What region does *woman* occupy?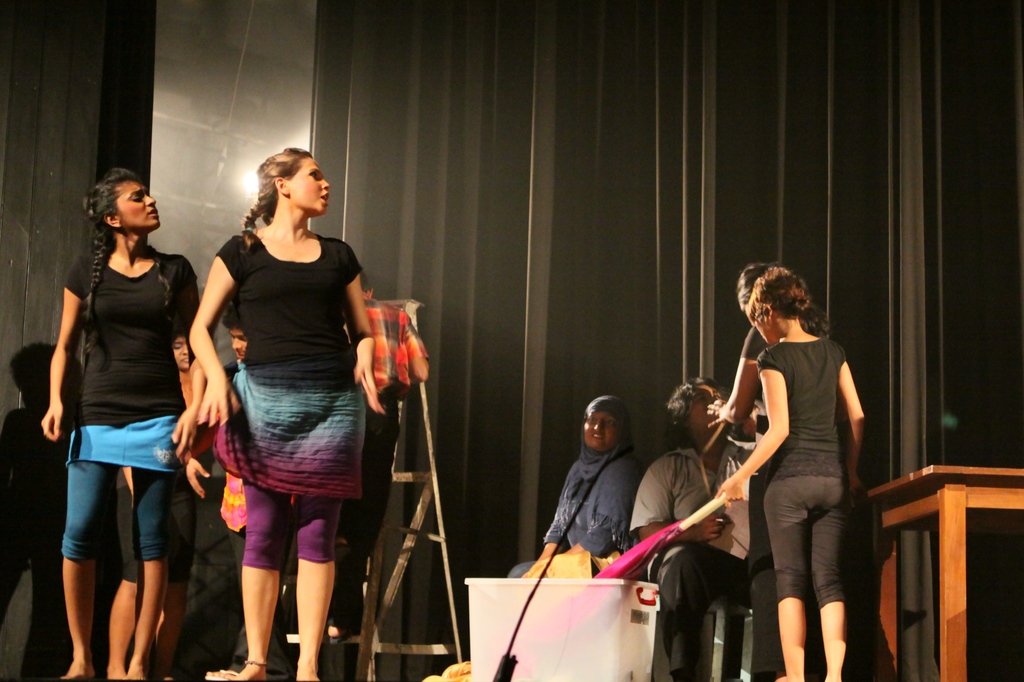
<box>709,260,829,681</box>.
